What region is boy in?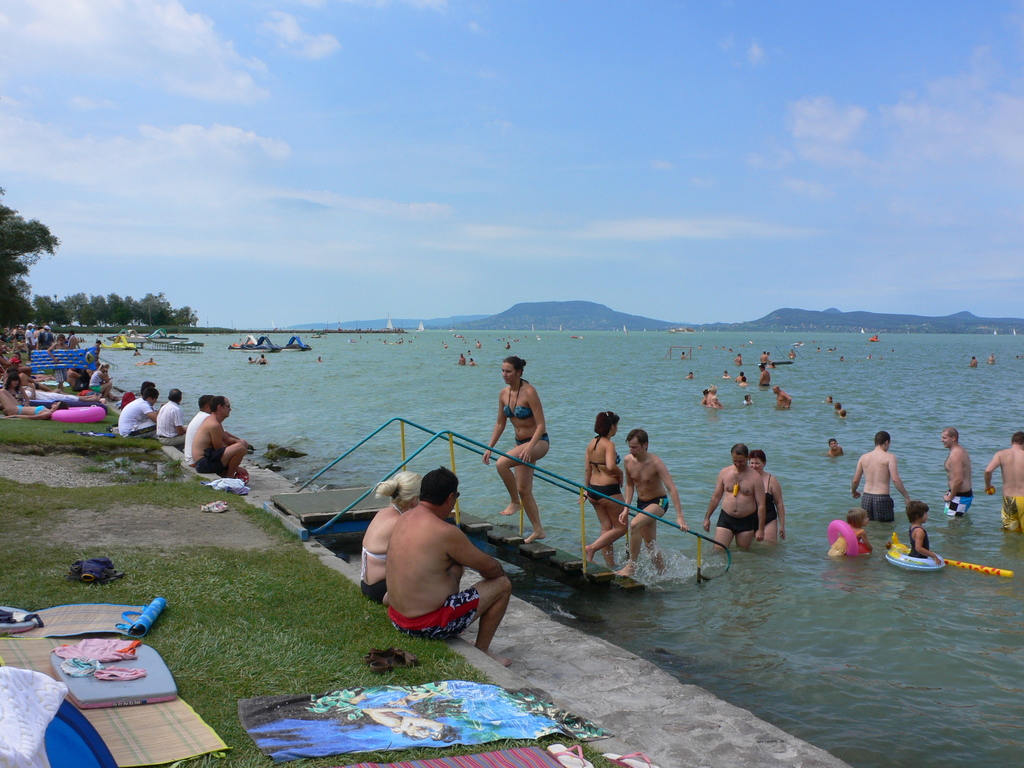
<region>827, 439, 843, 458</region>.
